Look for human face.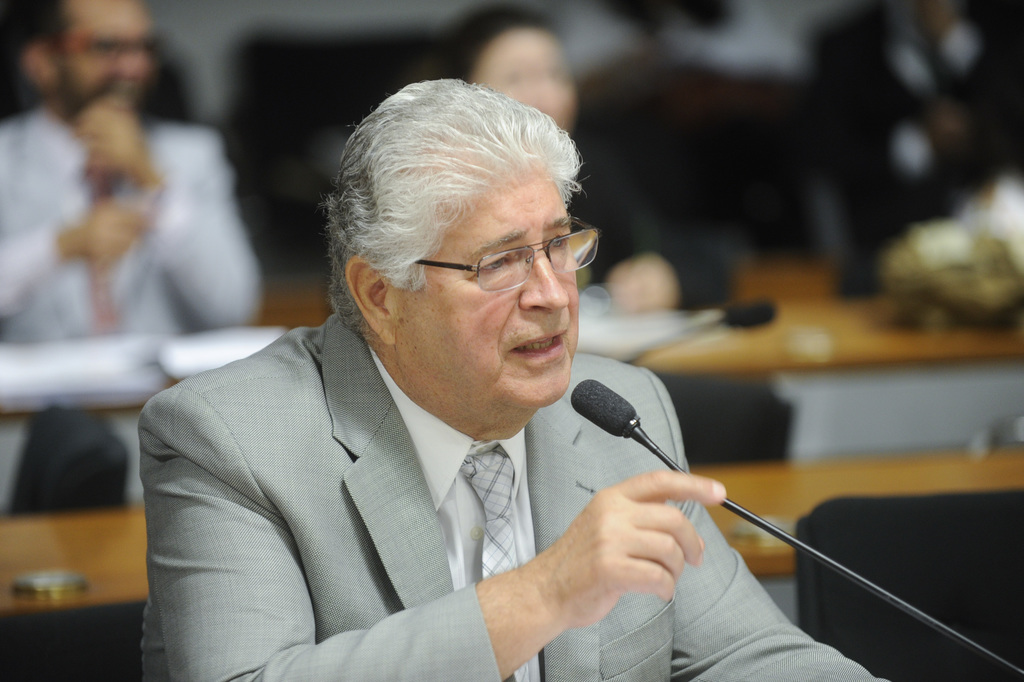
Found: select_region(394, 170, 577, 402).
